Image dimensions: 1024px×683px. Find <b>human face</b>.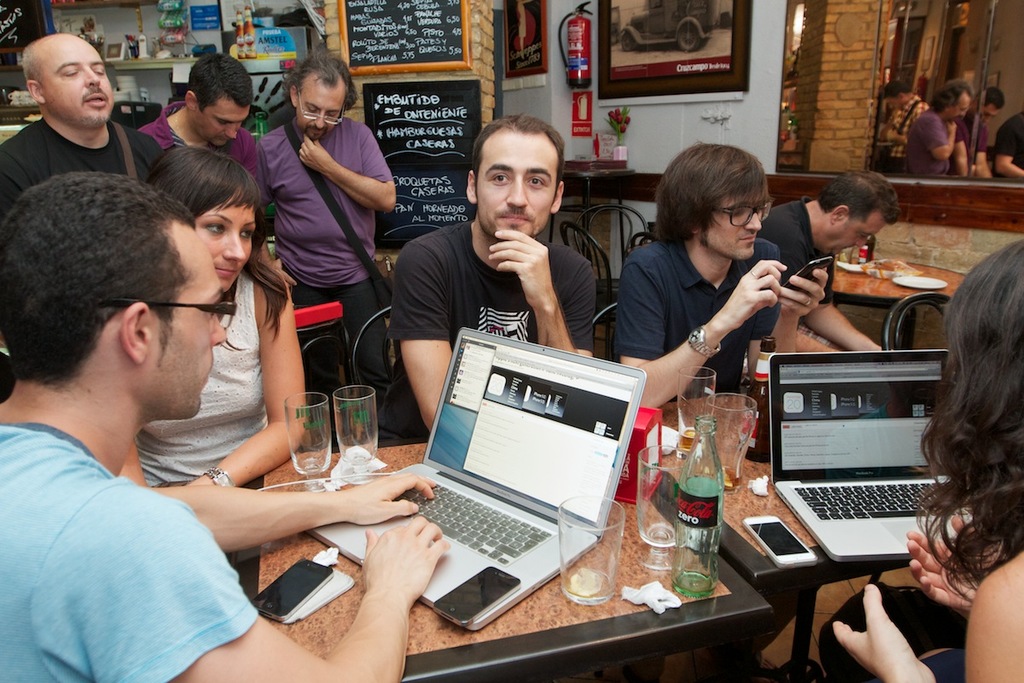
[195, 180, 258, 293].
